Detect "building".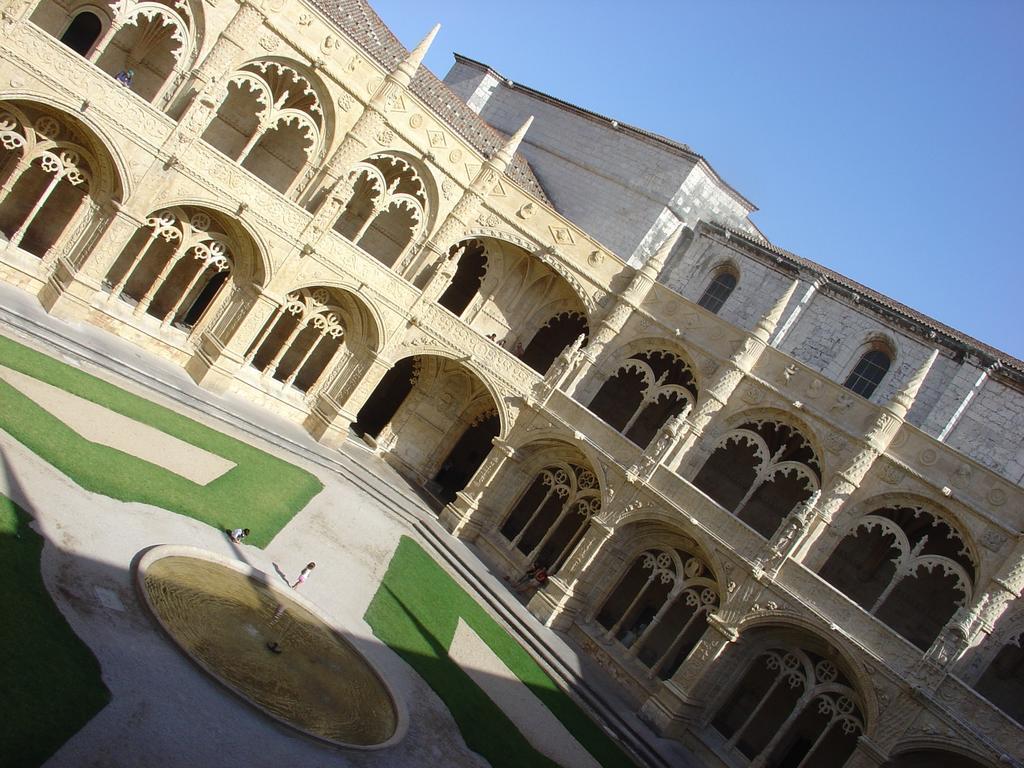
Detected at box=[1, 0, 1023, 767].
